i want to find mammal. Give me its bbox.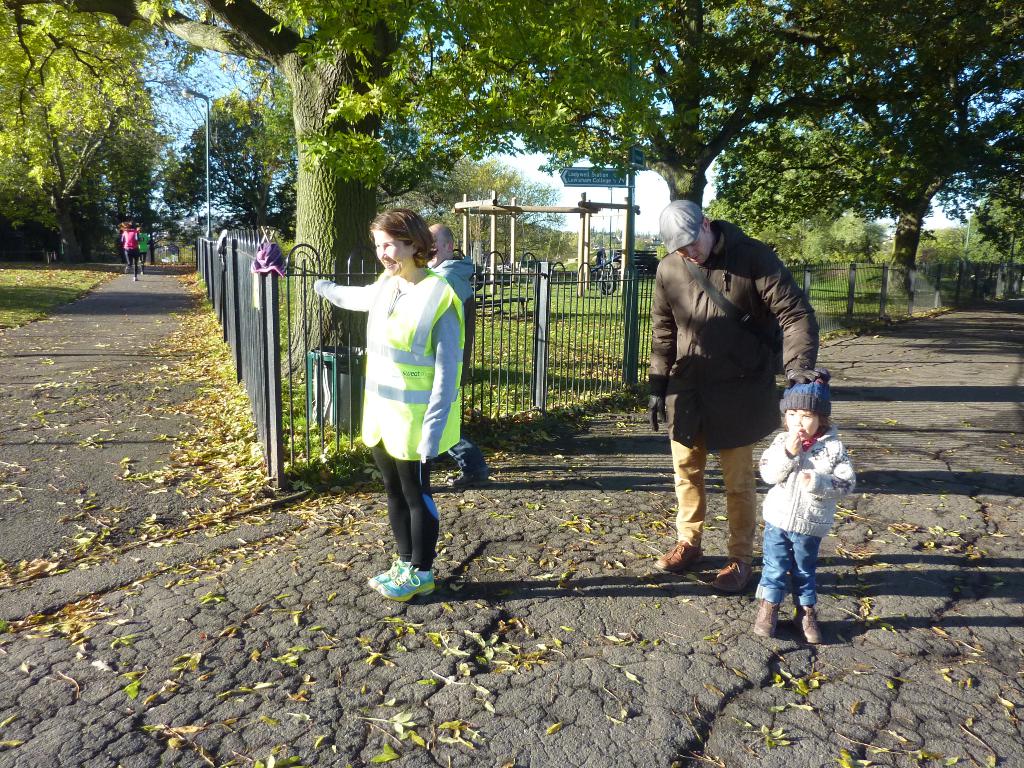
645 197 826 591.
